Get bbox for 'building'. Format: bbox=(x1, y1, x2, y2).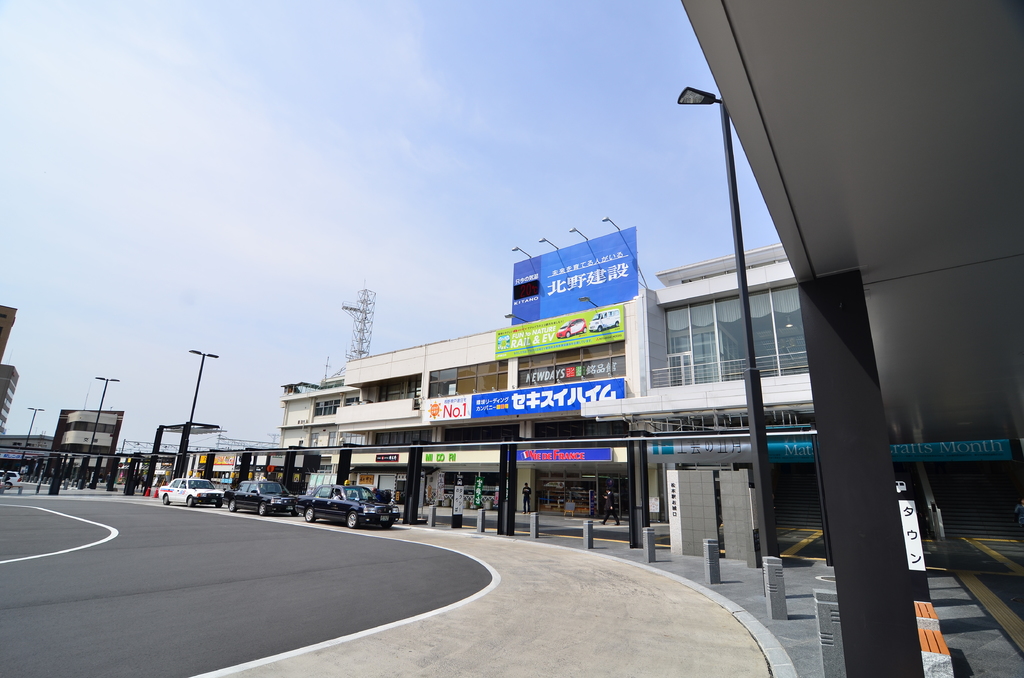
bbox=(0, 302, 16, 366).
